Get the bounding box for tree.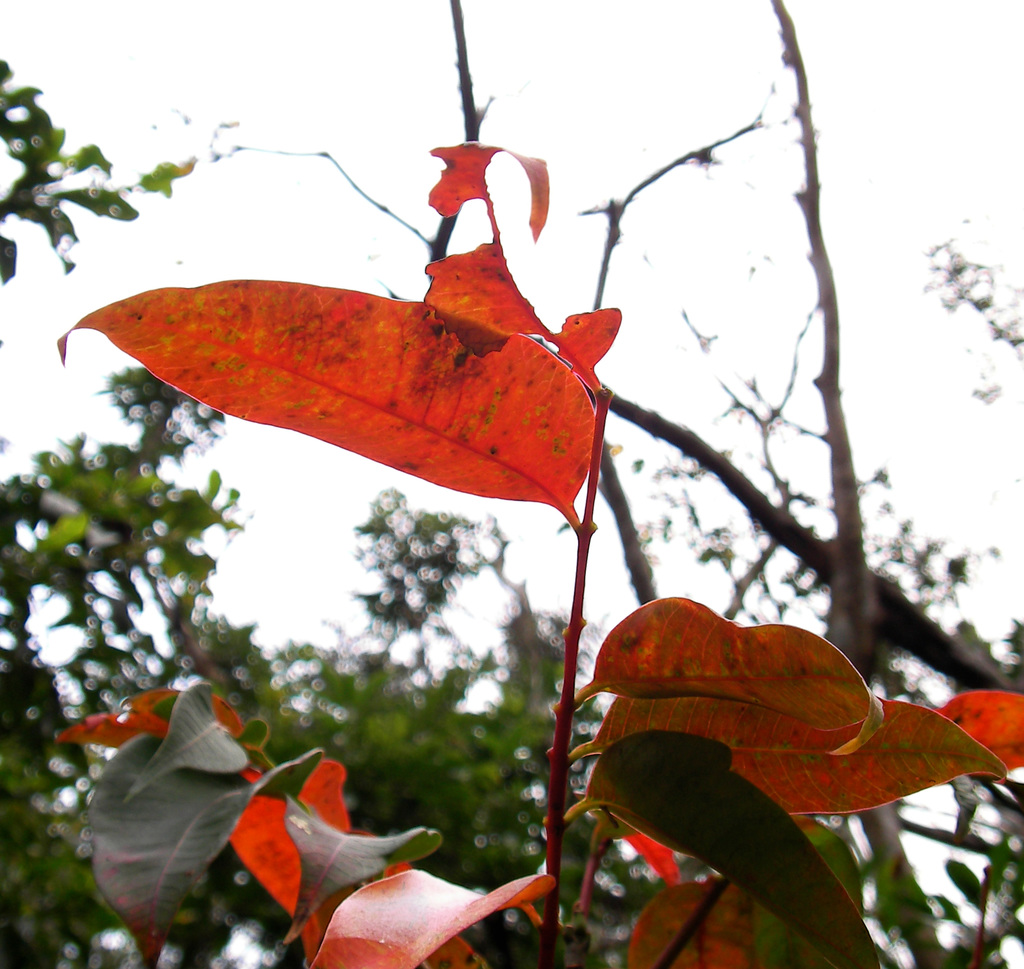
(0, 42, 1023, 968).
